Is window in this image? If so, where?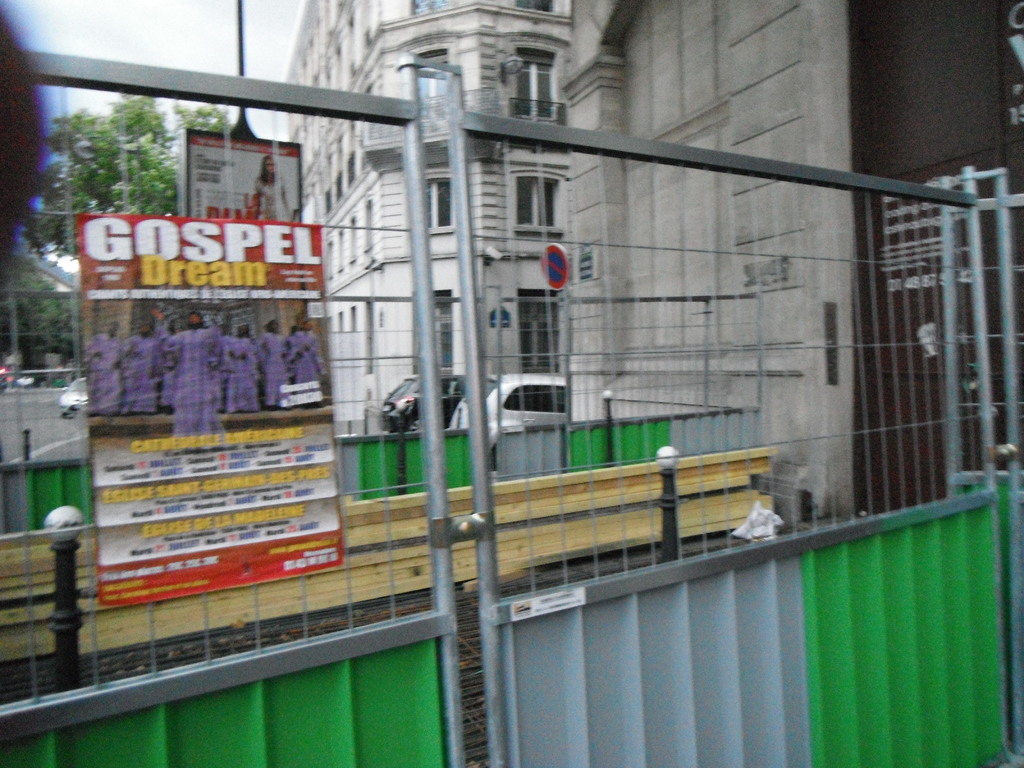
Yes, at pyautogui.locateOnScreen(412, 0, 445, 15).
